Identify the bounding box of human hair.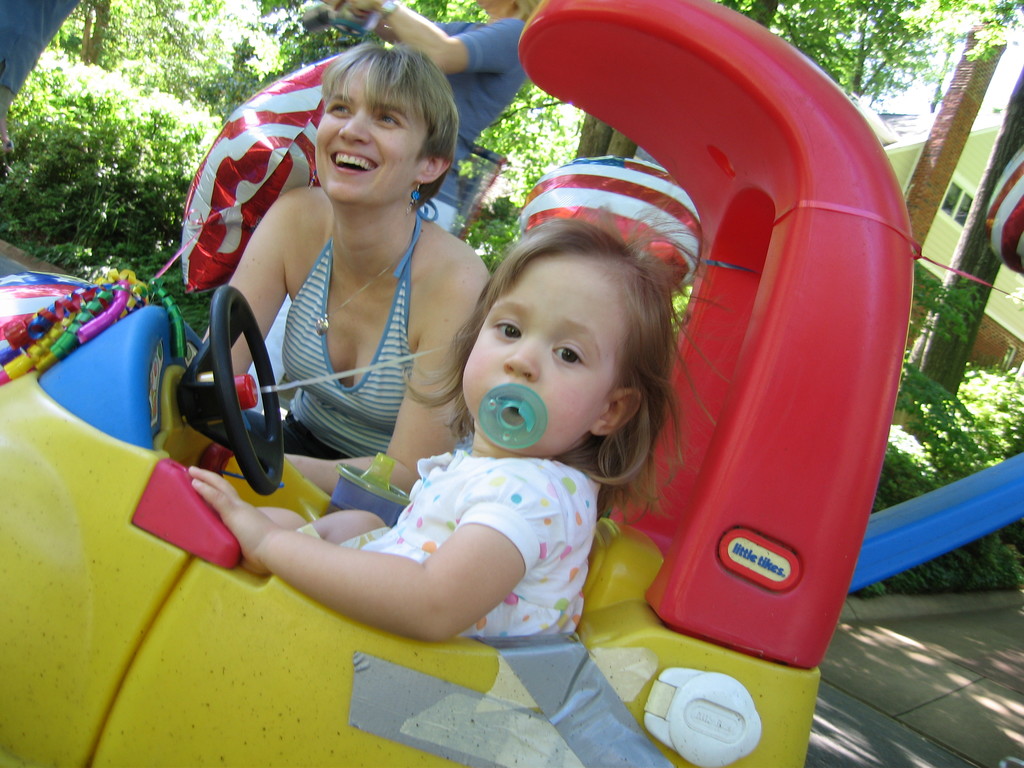
316,38,459,206.
